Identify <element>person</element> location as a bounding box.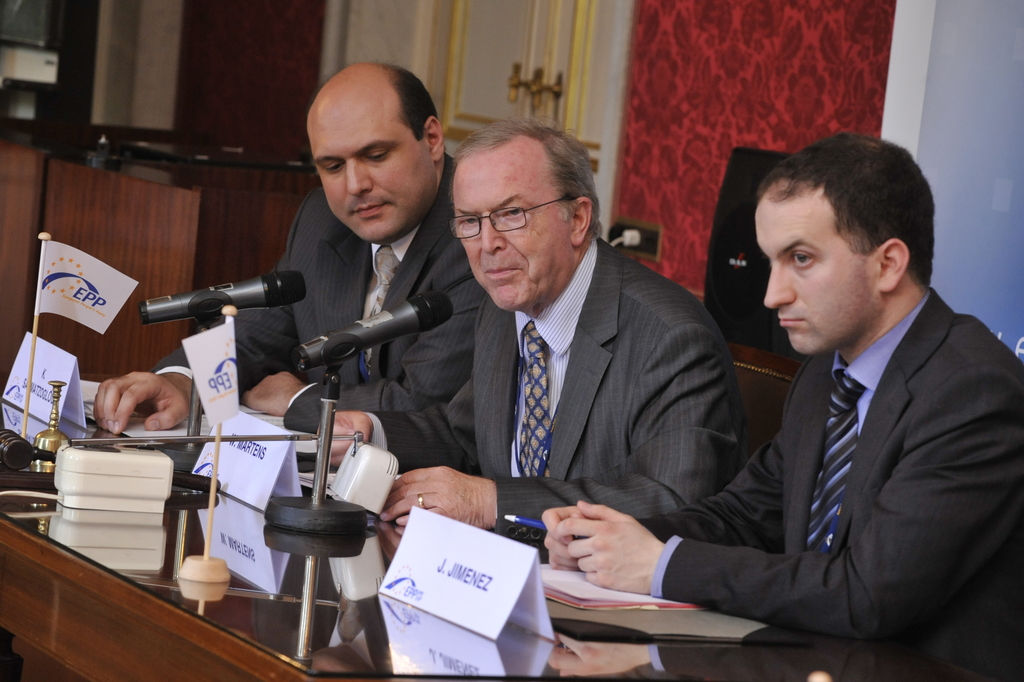
(x1=93, y1=55, x2=489, y2=473).
